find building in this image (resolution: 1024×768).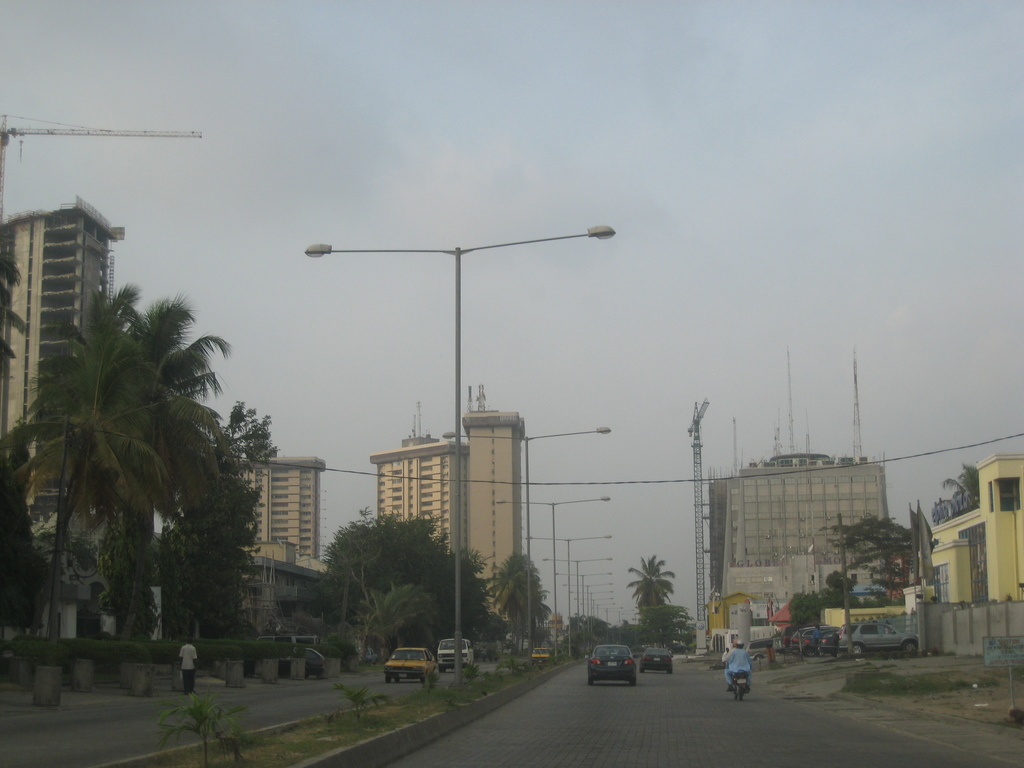
(left=710, top=445, right=900, bottom=657).
